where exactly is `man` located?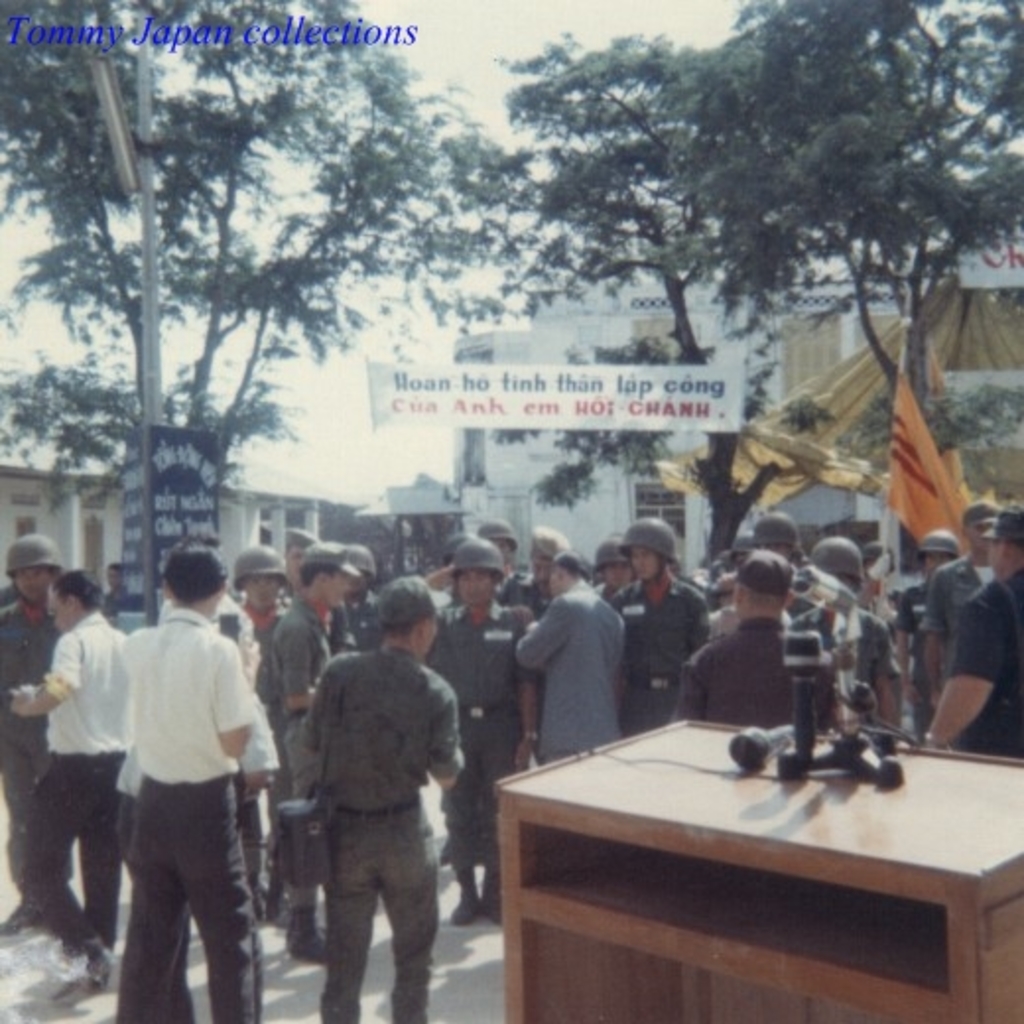
Its bounding box is rect(341, 545, 376, 654).
